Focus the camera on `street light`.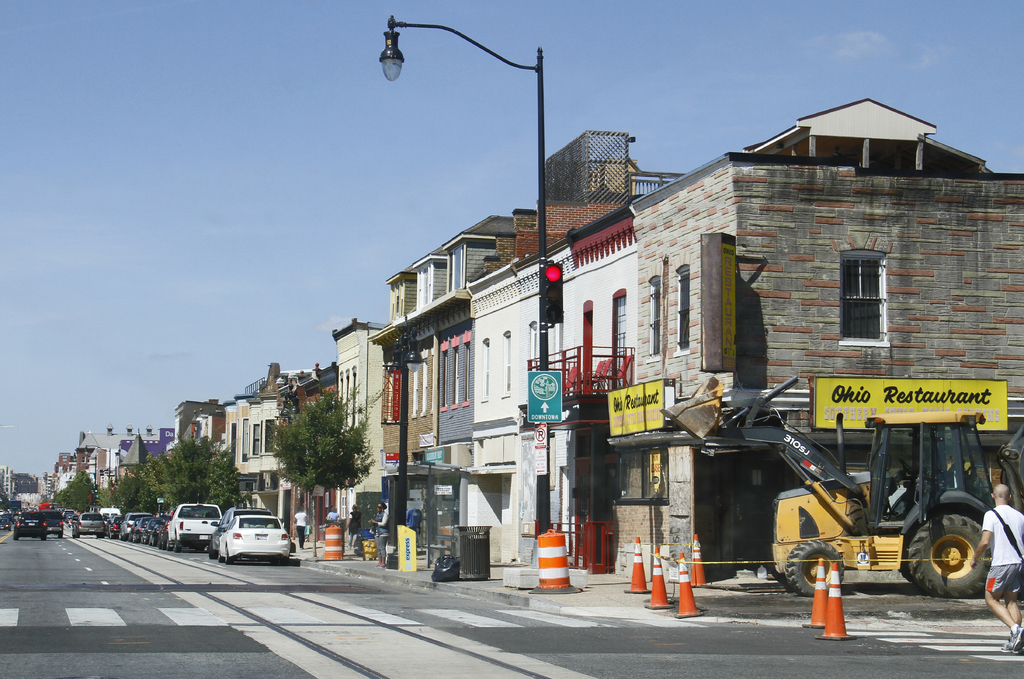
Focus region: rect(386, 316, 425, 569).
